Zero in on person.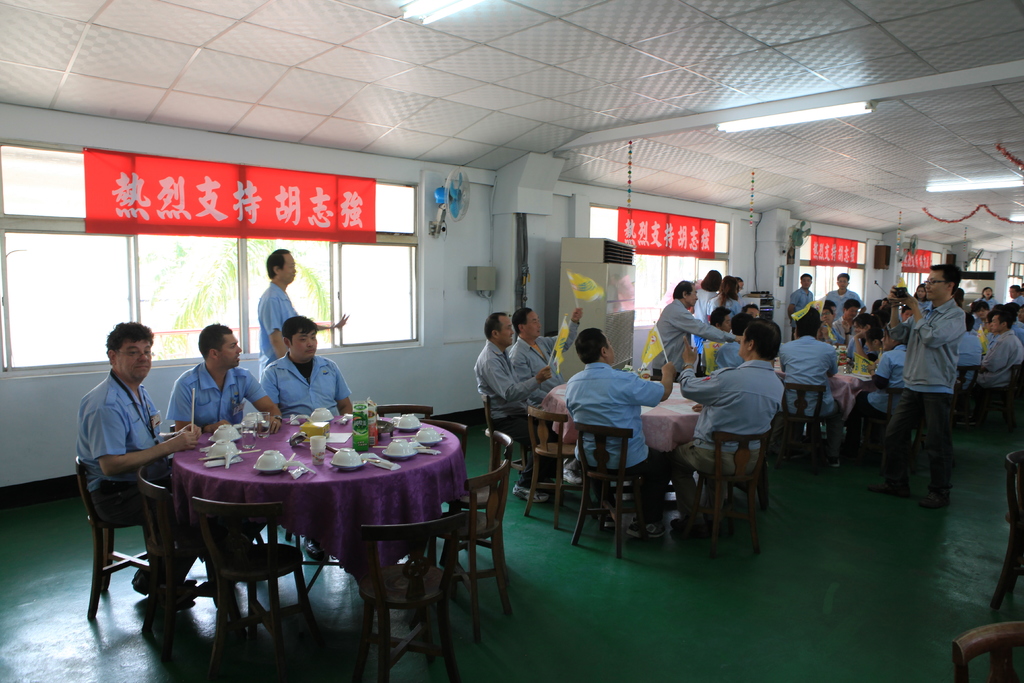
Zeroed in: box=[565, 324, 682, 534].
